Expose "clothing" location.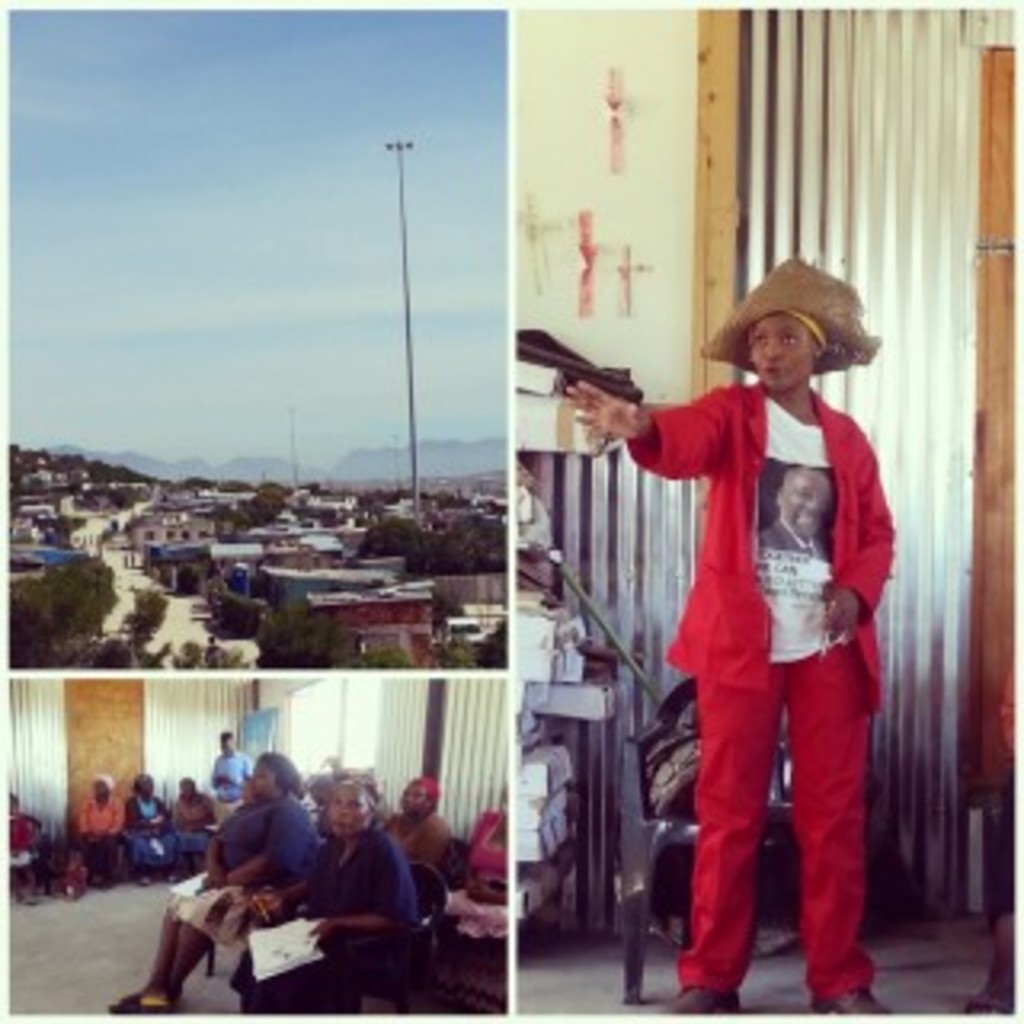
Exposed at locate(237, 826, 445, 1005).
